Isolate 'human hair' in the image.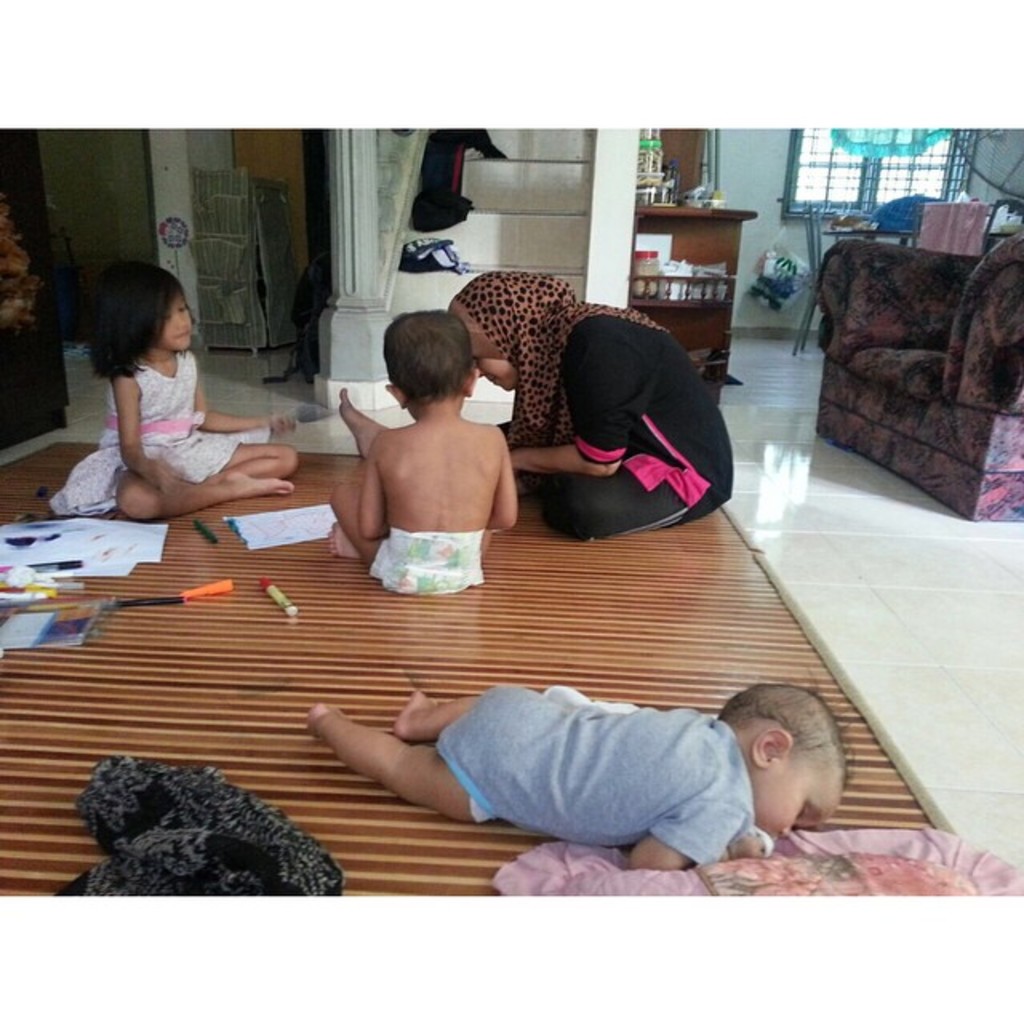
Isolated region: (718, 674, 853, 797).
